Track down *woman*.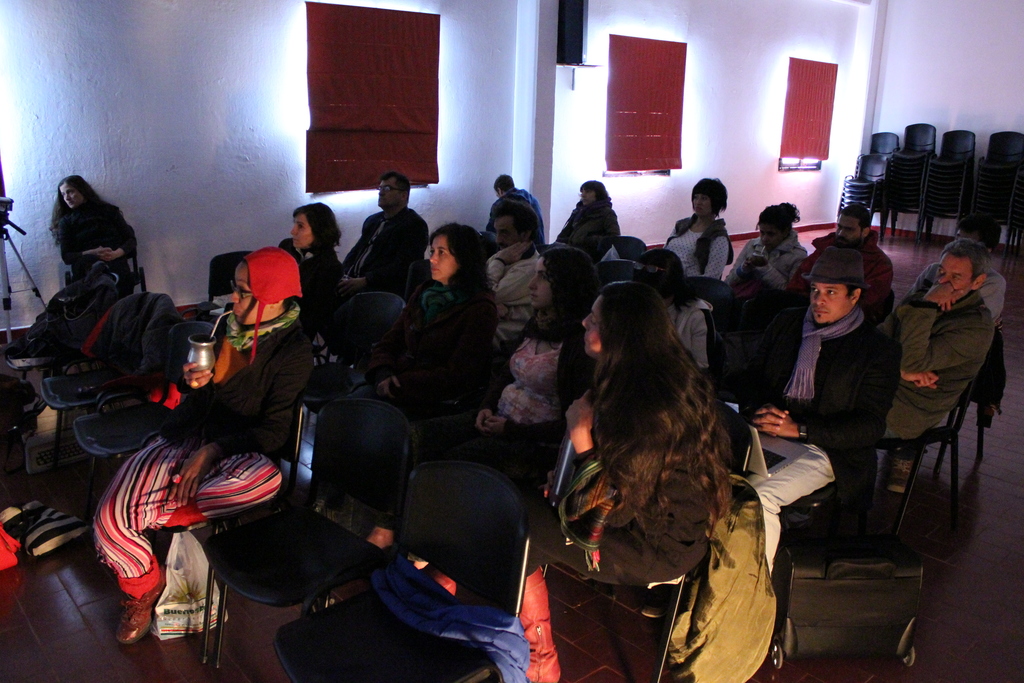
Tracked to [x1=276, y1=201, x2=349, y2=337].
